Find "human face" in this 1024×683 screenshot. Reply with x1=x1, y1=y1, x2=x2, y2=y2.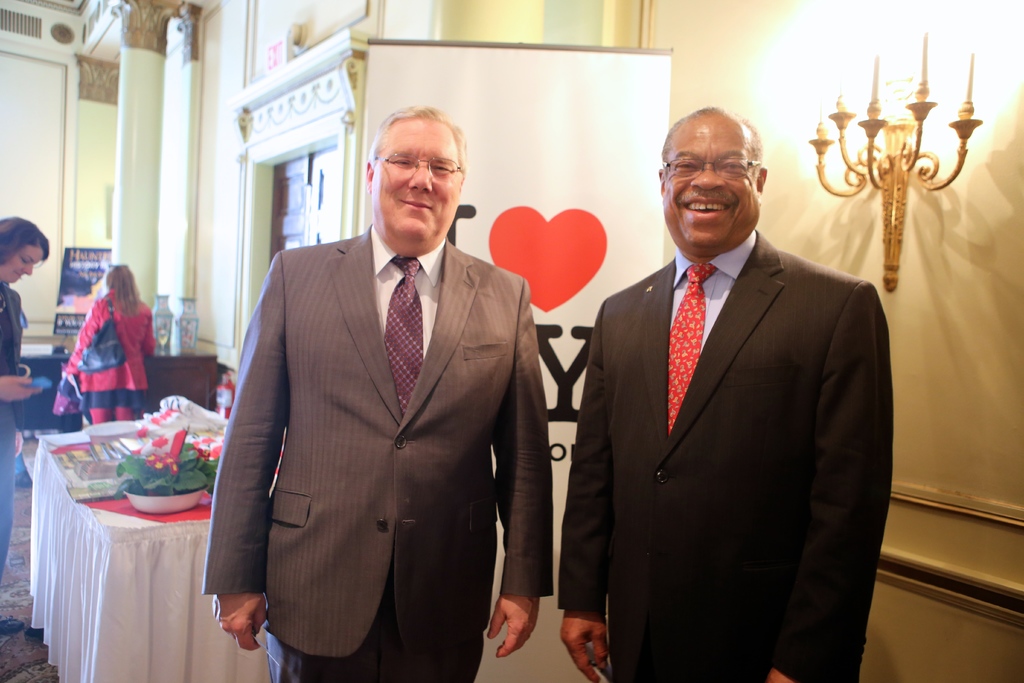
x1=669, y1=110, x2=760, y2=249.
